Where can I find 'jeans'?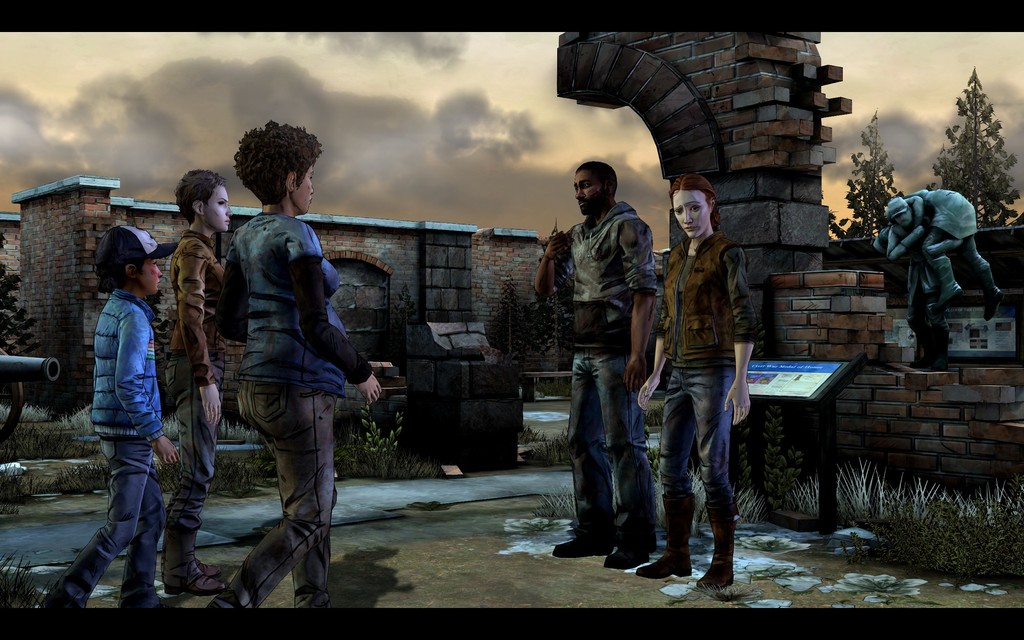
You can find it at select_region(216, 385, 335, 605).
